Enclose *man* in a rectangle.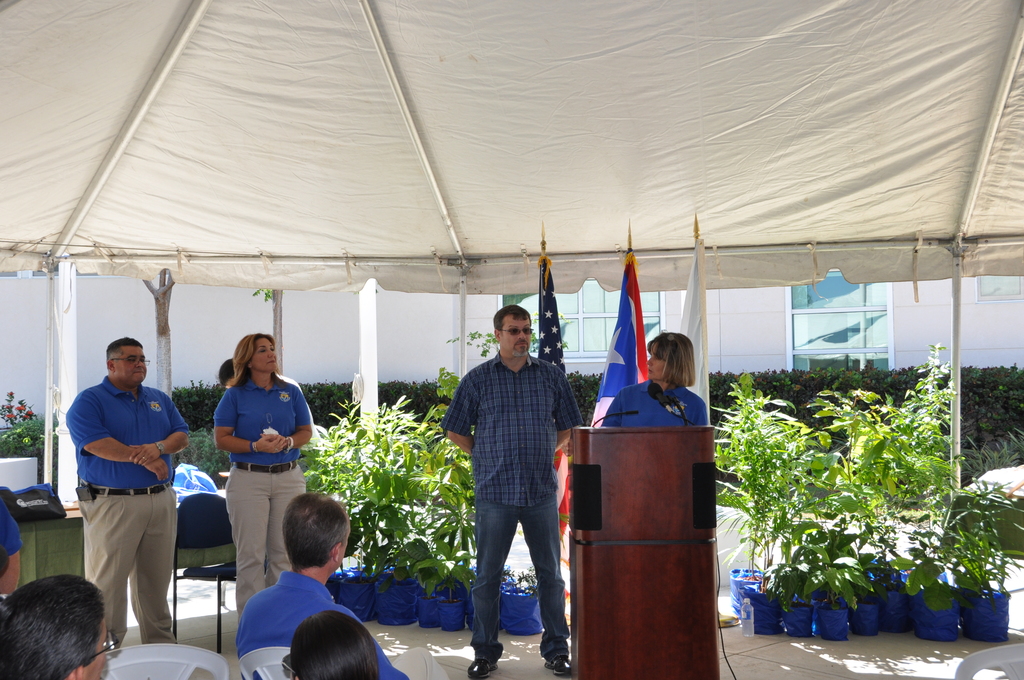
230/491/412/679.
